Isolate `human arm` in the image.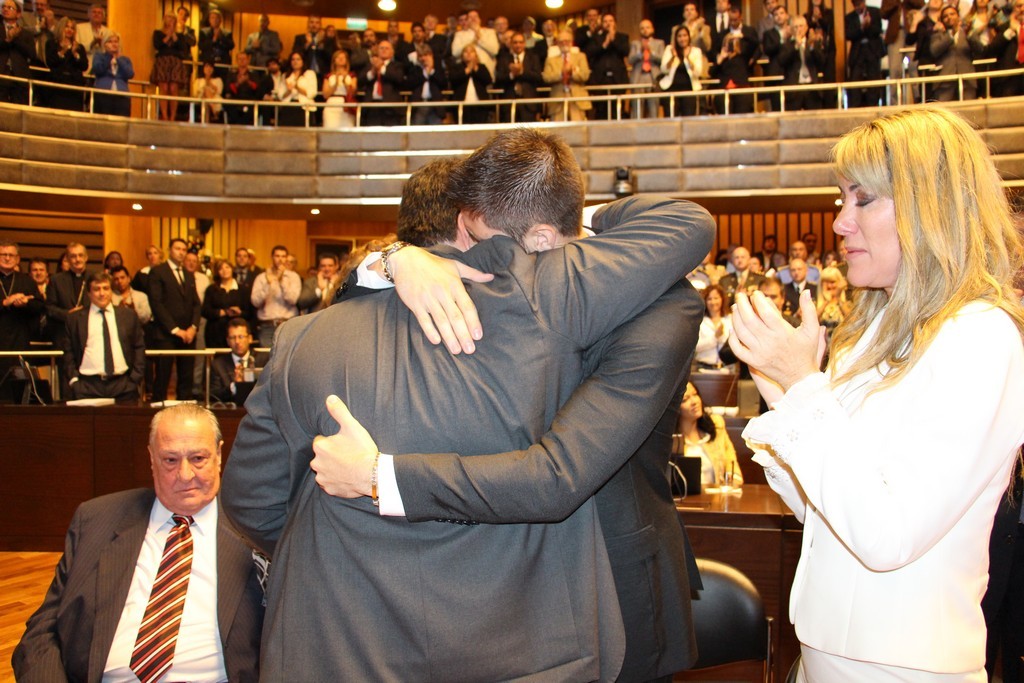
Isolated region: (630, 37, 648, 78).
